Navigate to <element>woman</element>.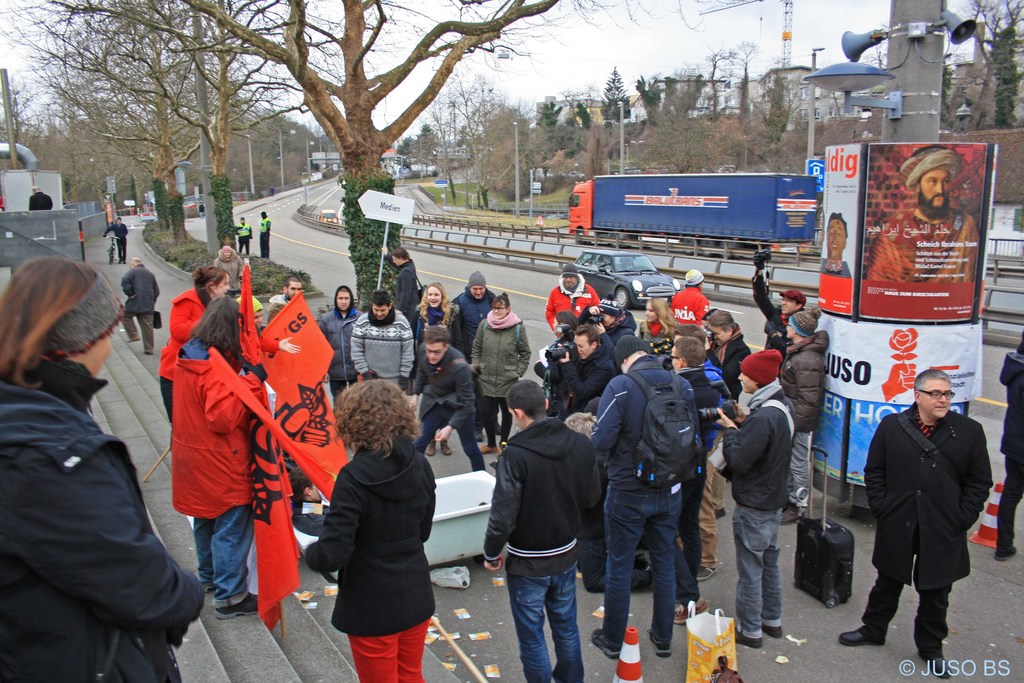
Navigation target: x1=216, y1=243, x2=244, y2=303.
